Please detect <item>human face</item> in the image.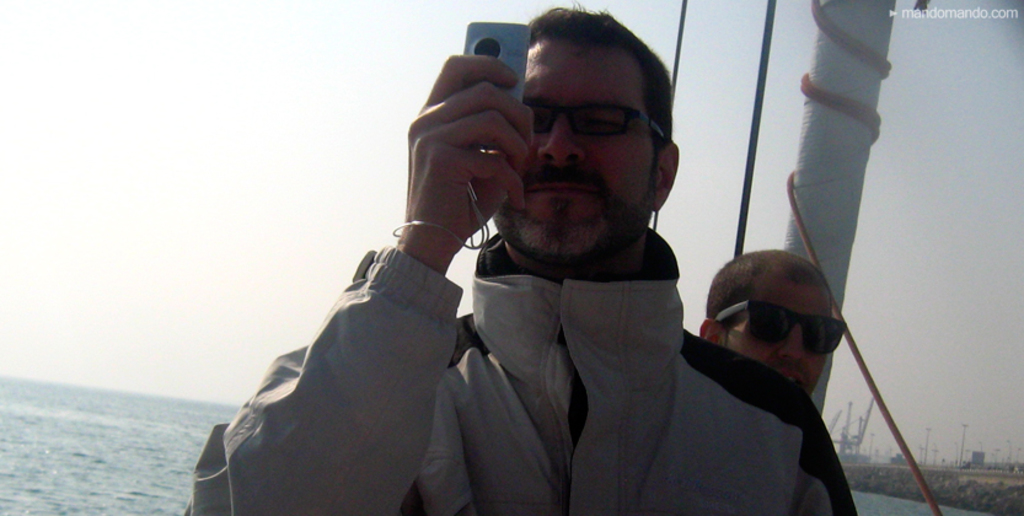
{"x1": 494, "y1": 41, "x2": 652, "y2": 260}.
